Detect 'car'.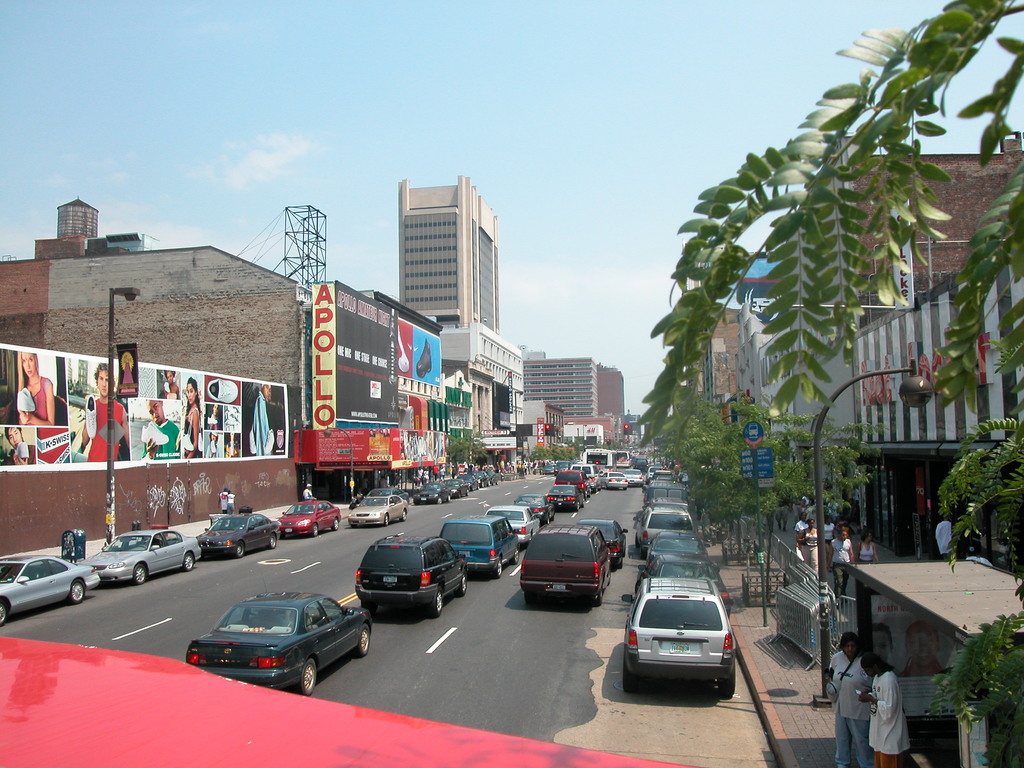
Detected at locate(548, 484, 580, 509).
